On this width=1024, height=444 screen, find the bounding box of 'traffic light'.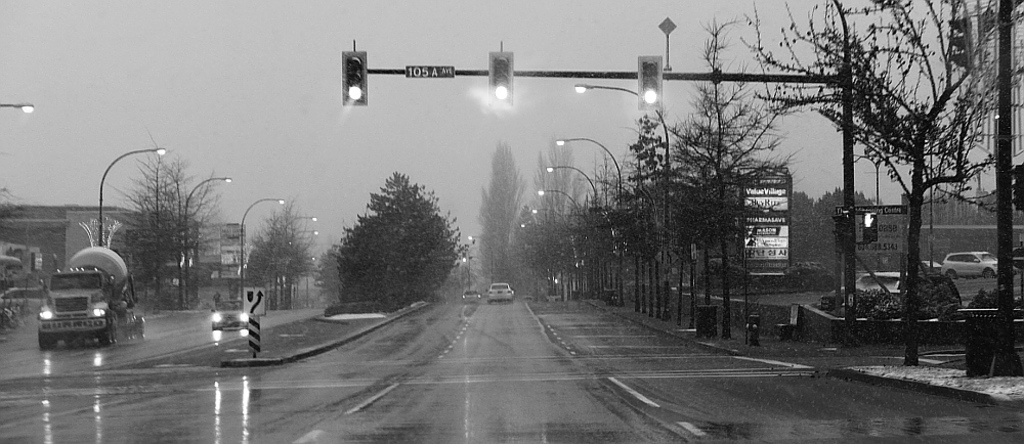
Bounding box: [x1=485, y1=51, x2=515, y2=104].
